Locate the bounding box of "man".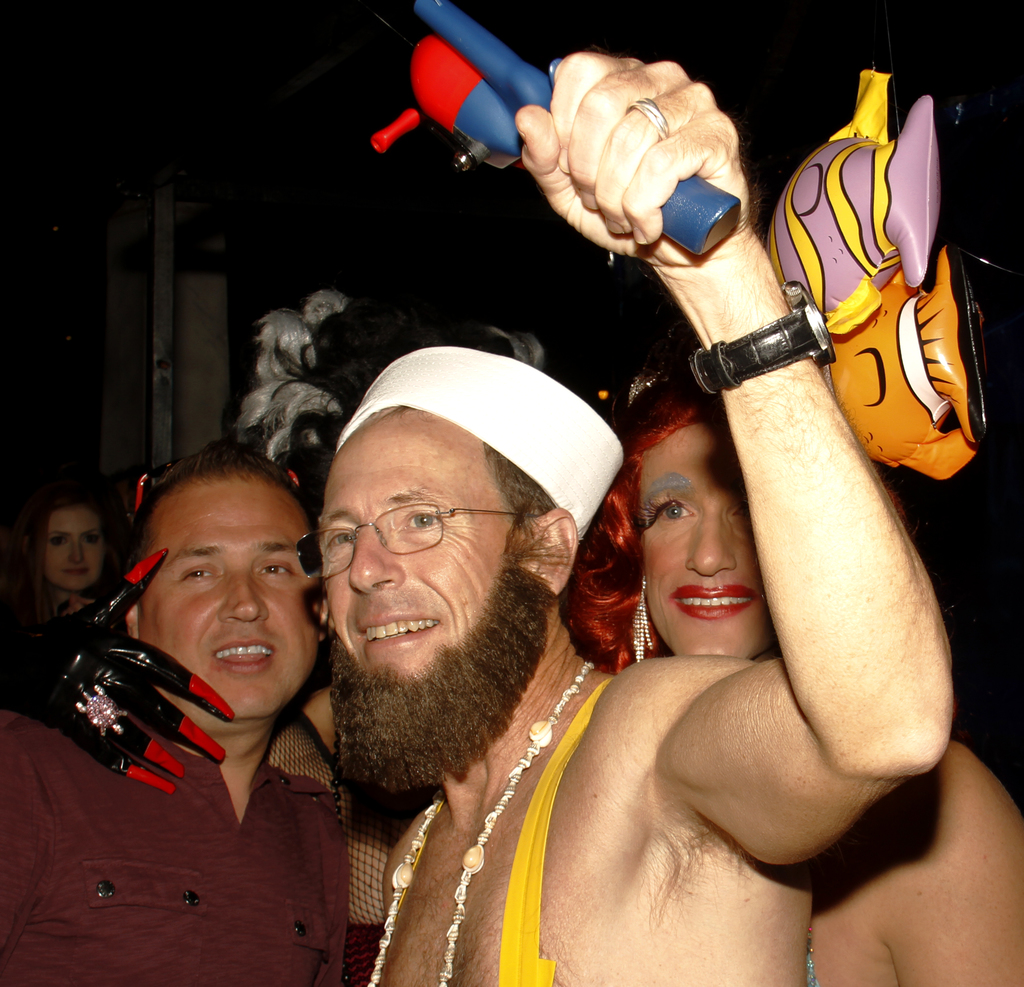
Bounding box: box=[0, 434, 353, 986].
